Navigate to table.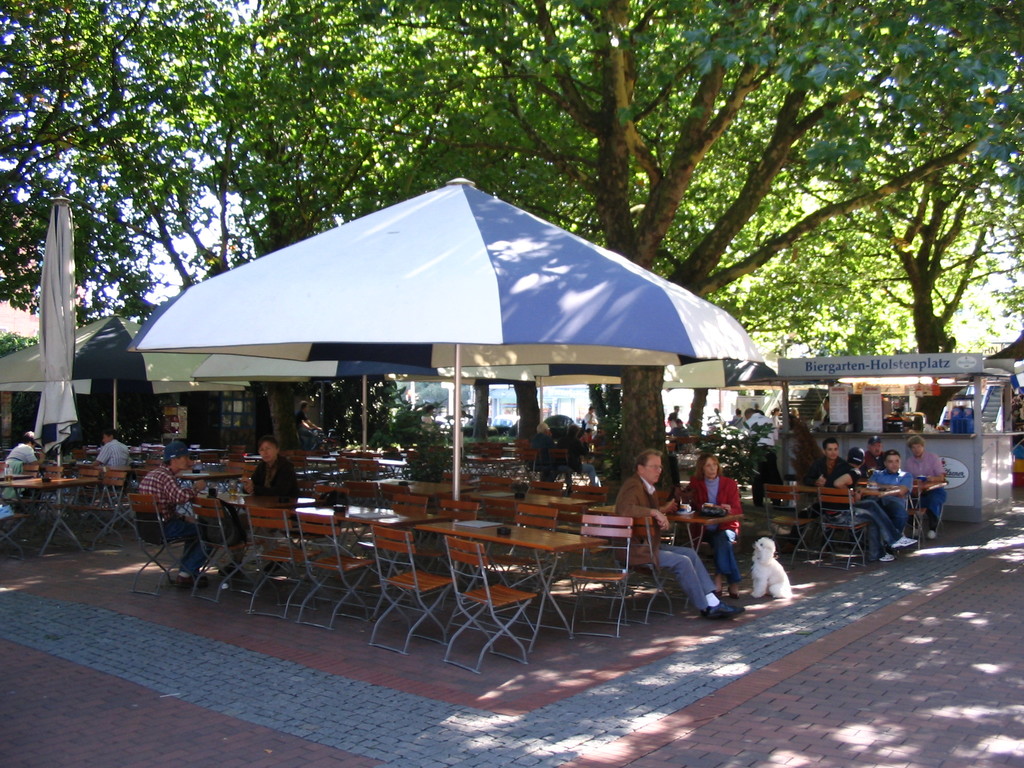
Navigation target: BBox(182, 466, 237, 491).
